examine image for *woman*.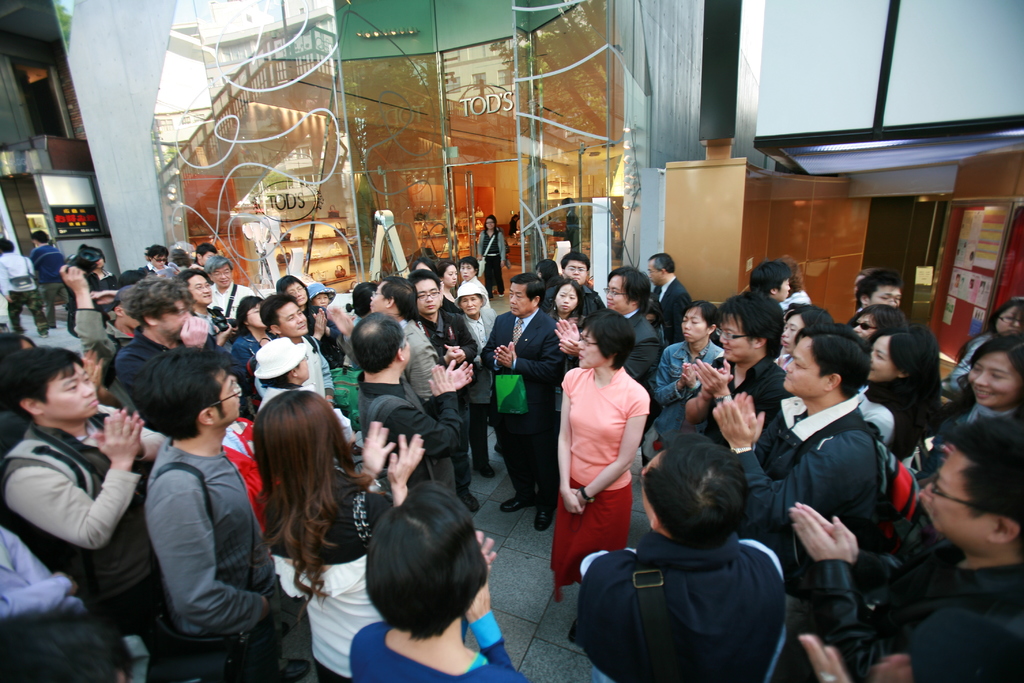
Examination result: bbox=[943, 299, 1023, 397].
